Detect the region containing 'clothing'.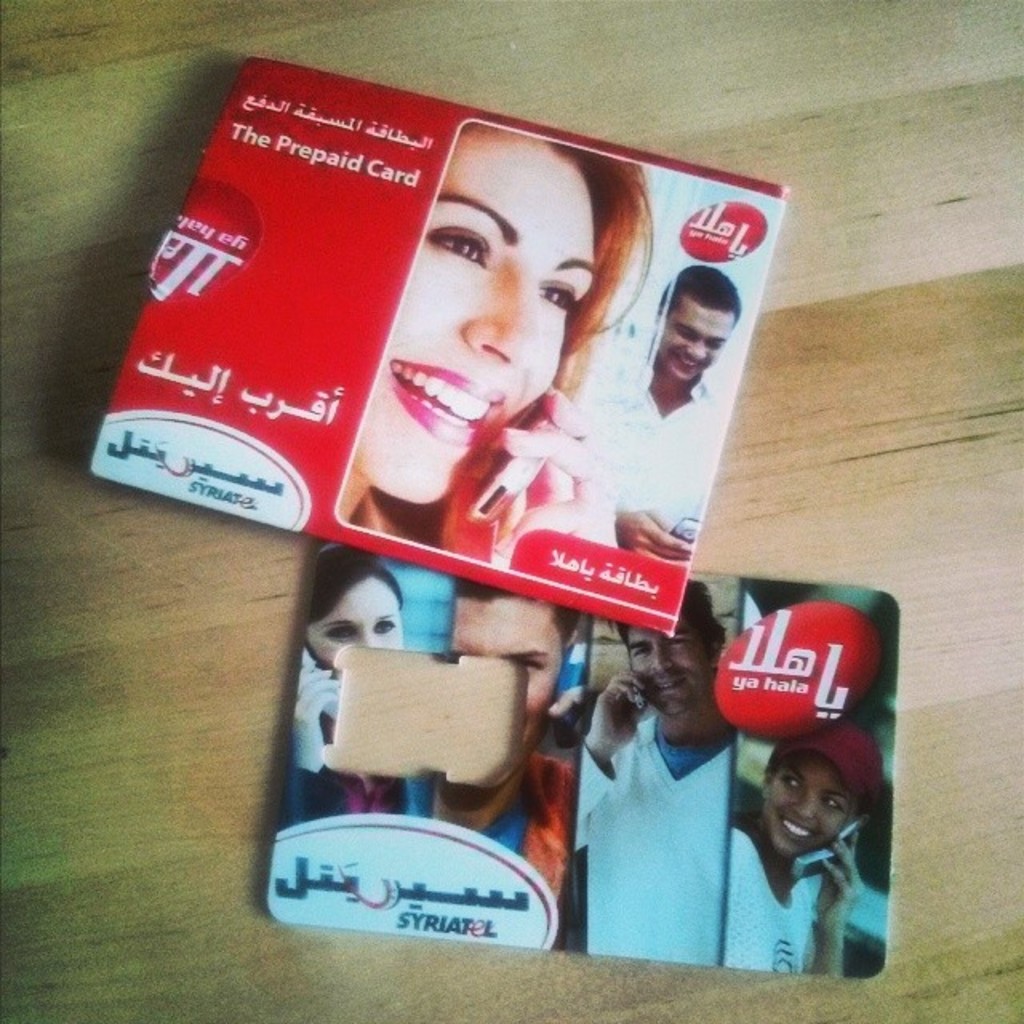
bbox(718, 819, 821, 970).
